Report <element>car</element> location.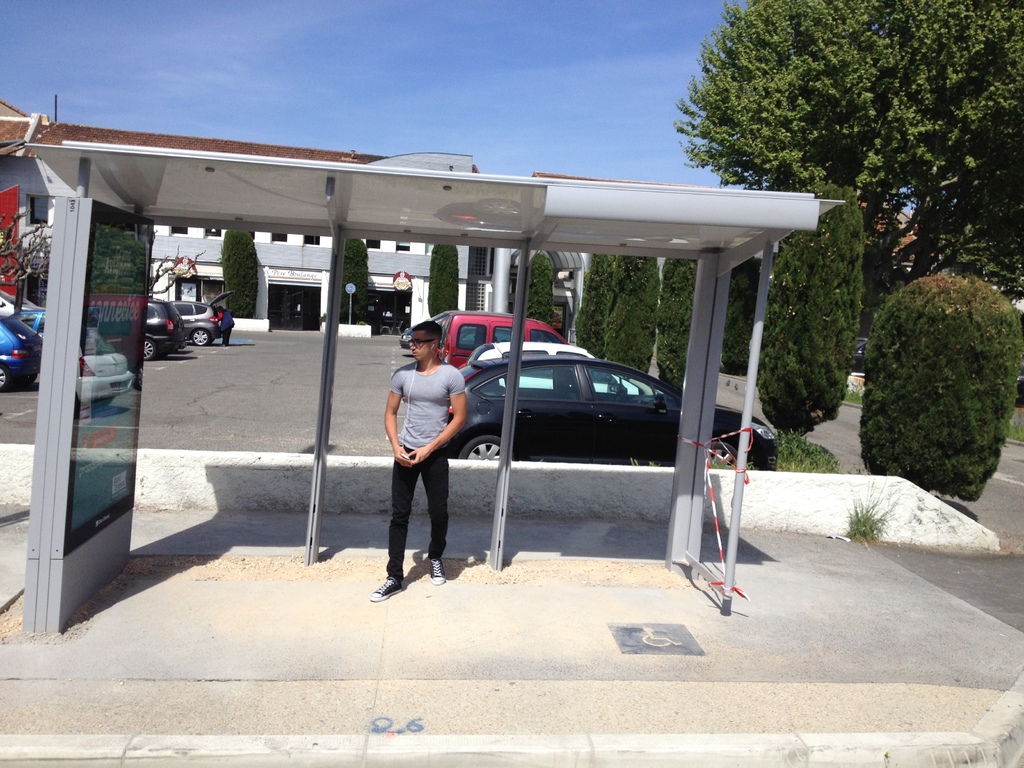
Report: bbox=[0, 320, 40, 392].
